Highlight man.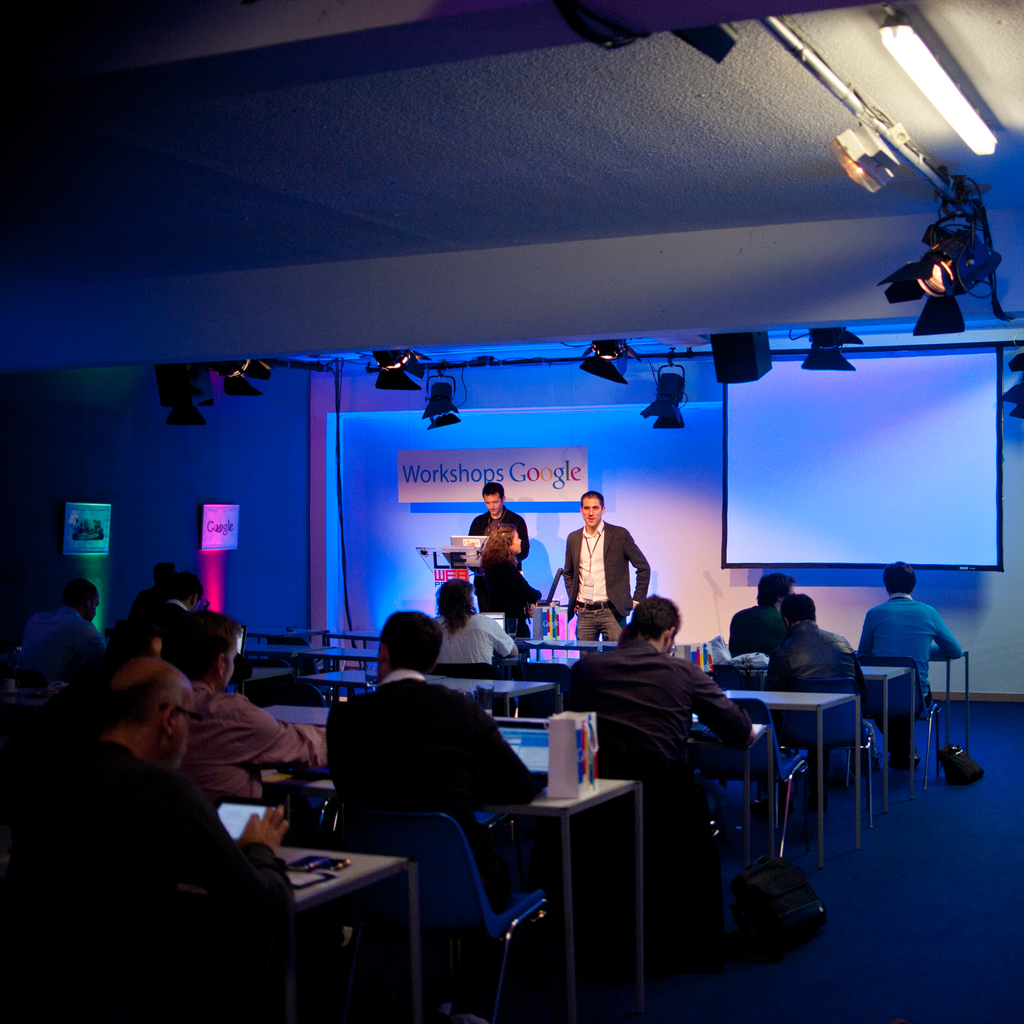
Highlighted region: 730, 569, 809, 669.
